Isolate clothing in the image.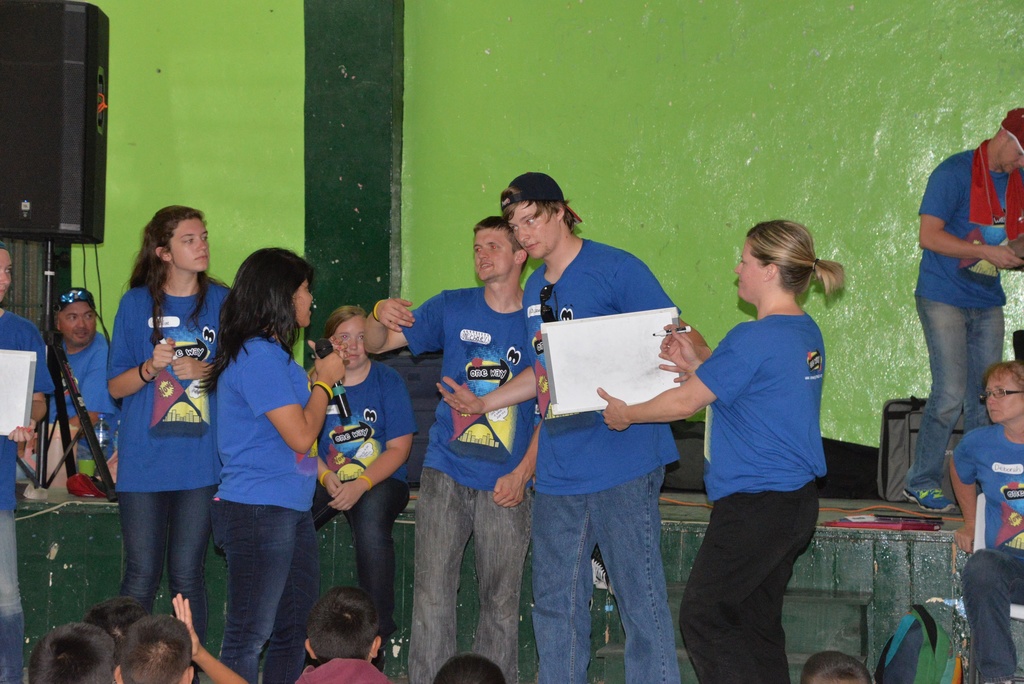
Isolated region: 535,469,682,683.
